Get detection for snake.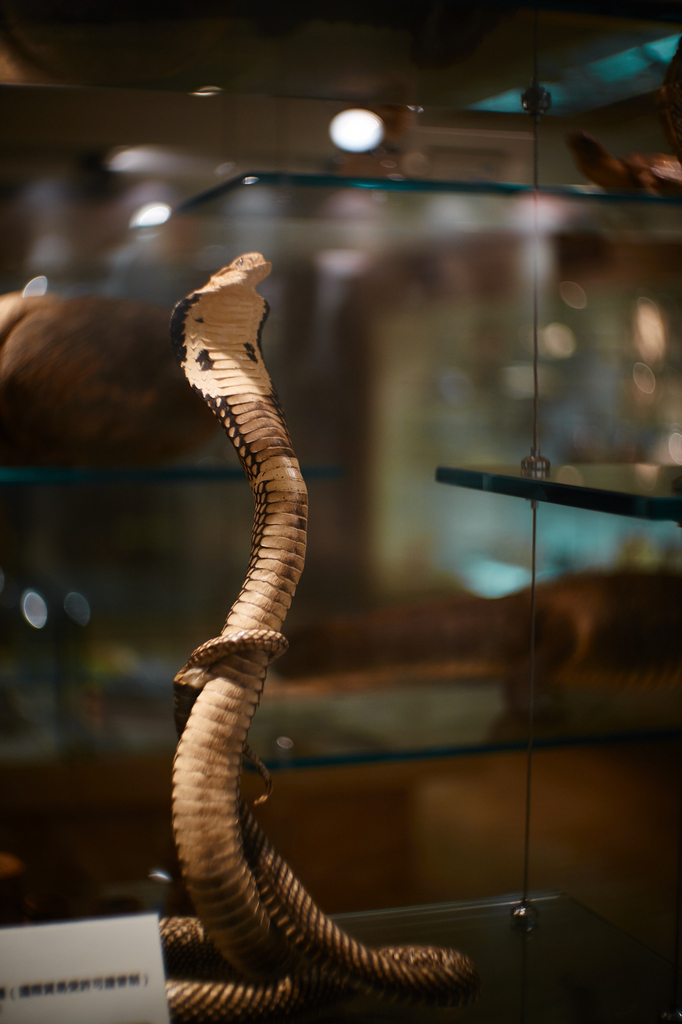
Detection: box(170, 252, 470, 1021).
